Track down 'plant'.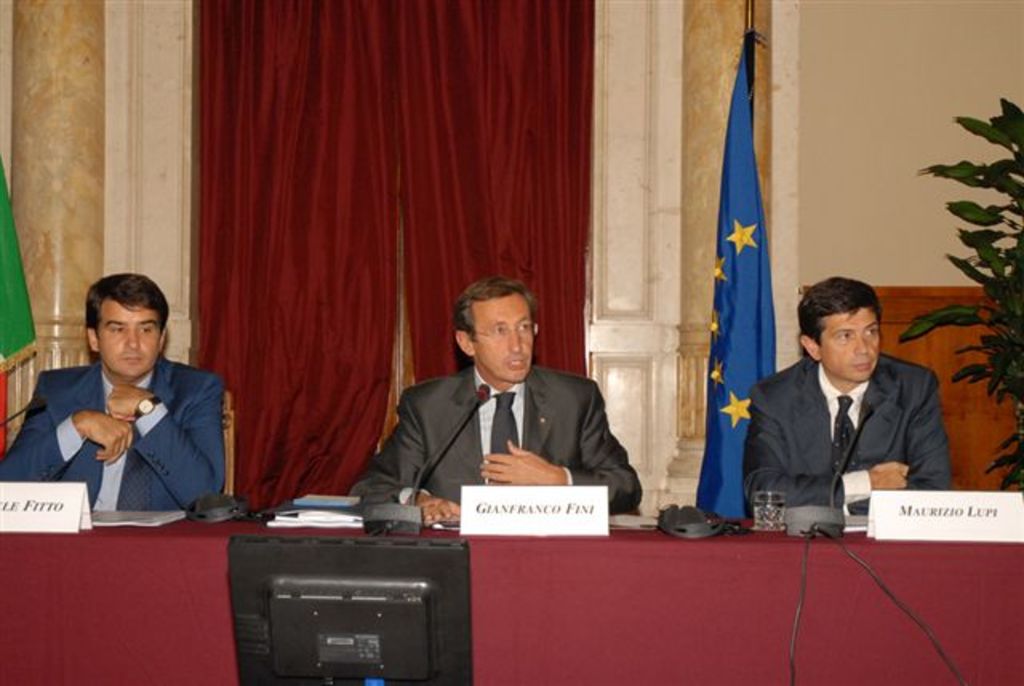
Tracked to (x1=898, y1=83, x2=1022, y2=501).
